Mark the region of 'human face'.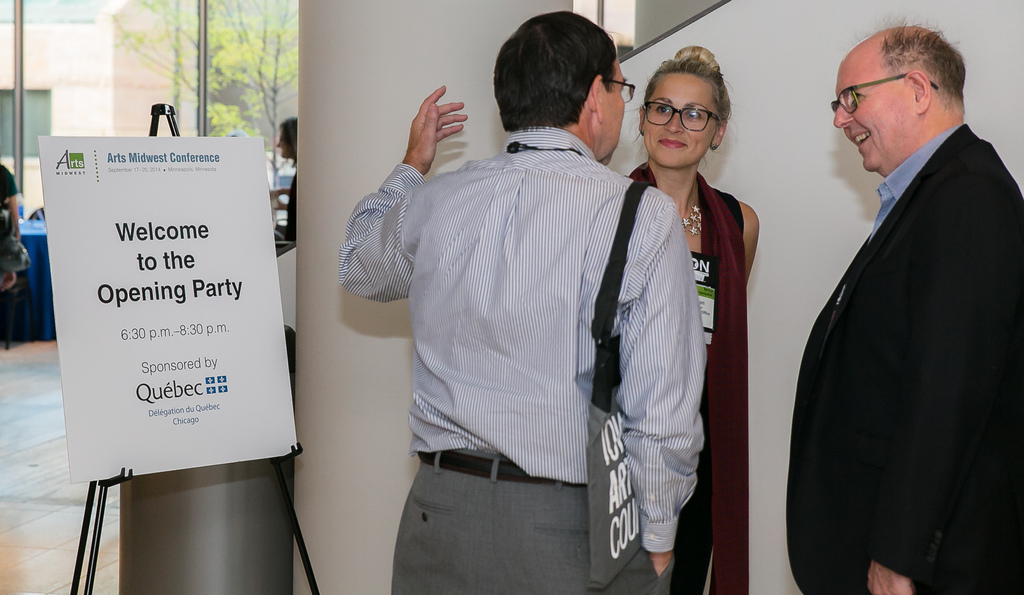
Region: rect(602, 53, 624, 165).
